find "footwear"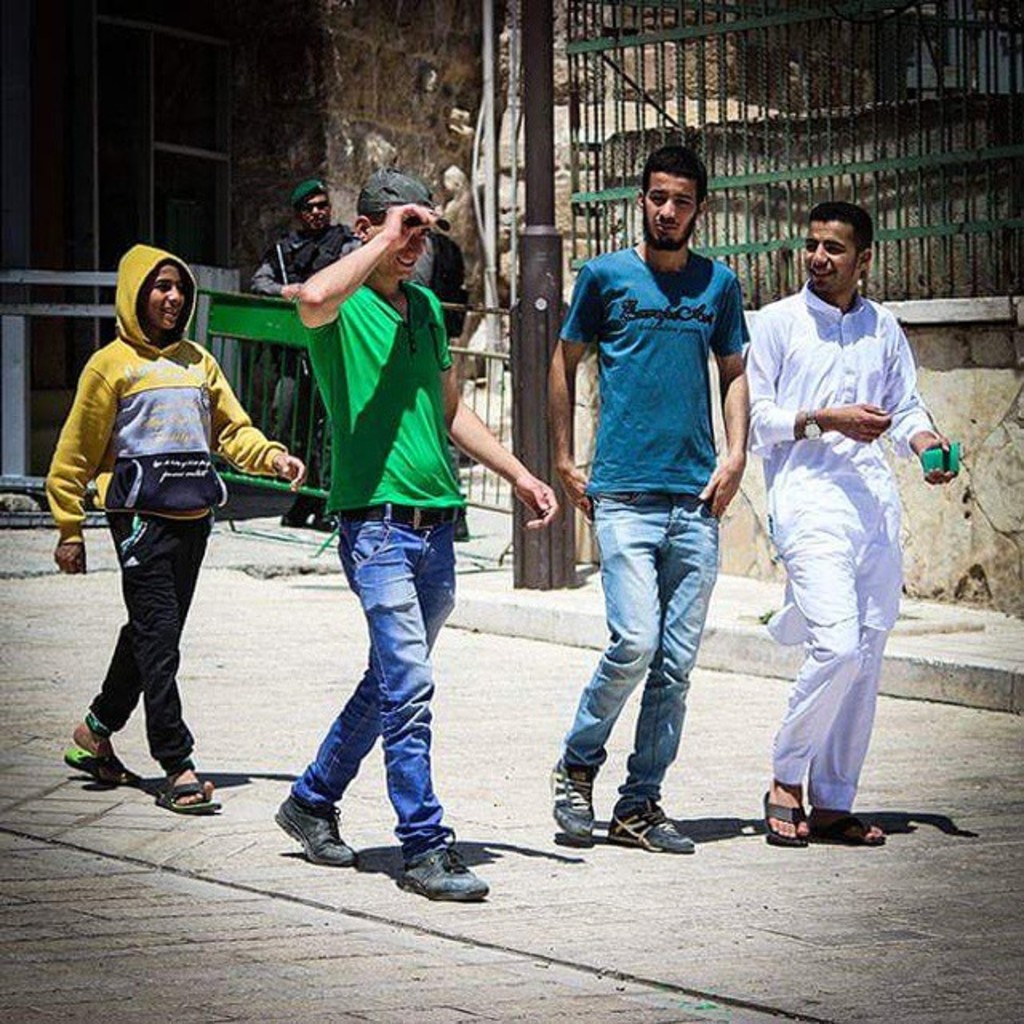
crop(154, 773, 218, 816)
